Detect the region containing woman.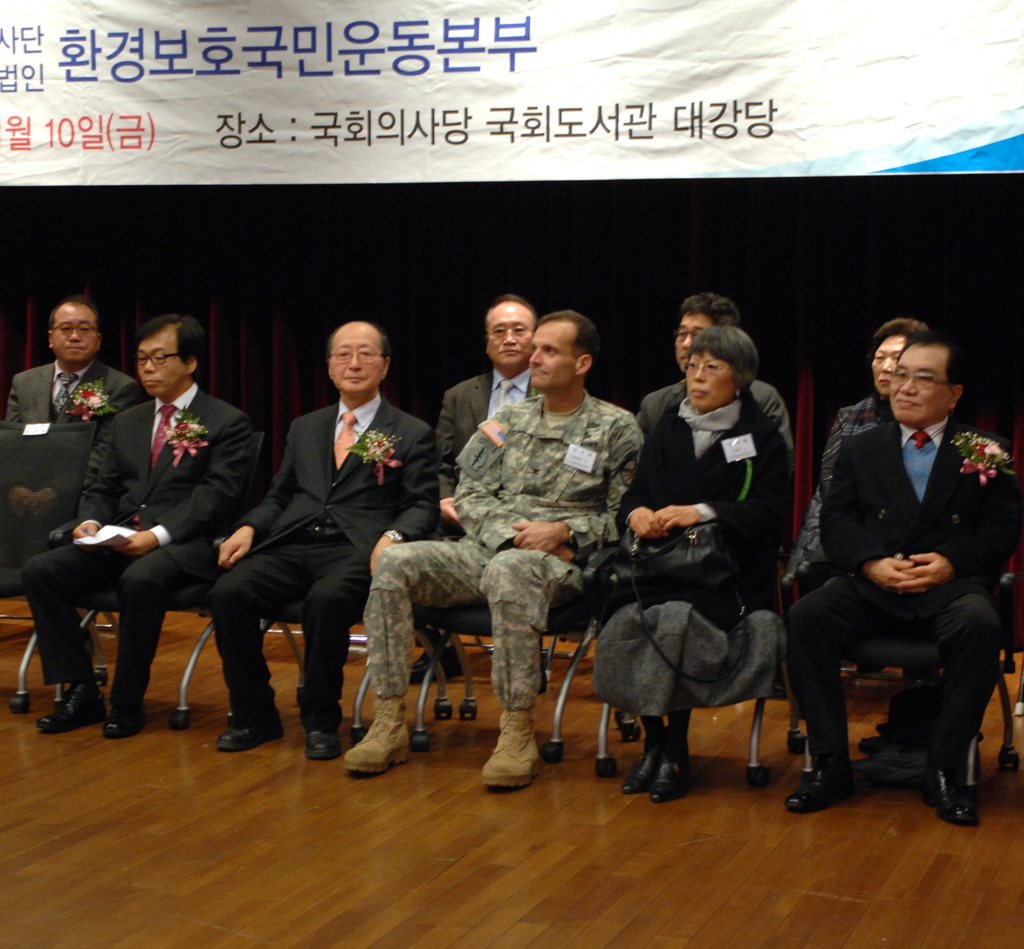
region(786, 318, 974, 765).
